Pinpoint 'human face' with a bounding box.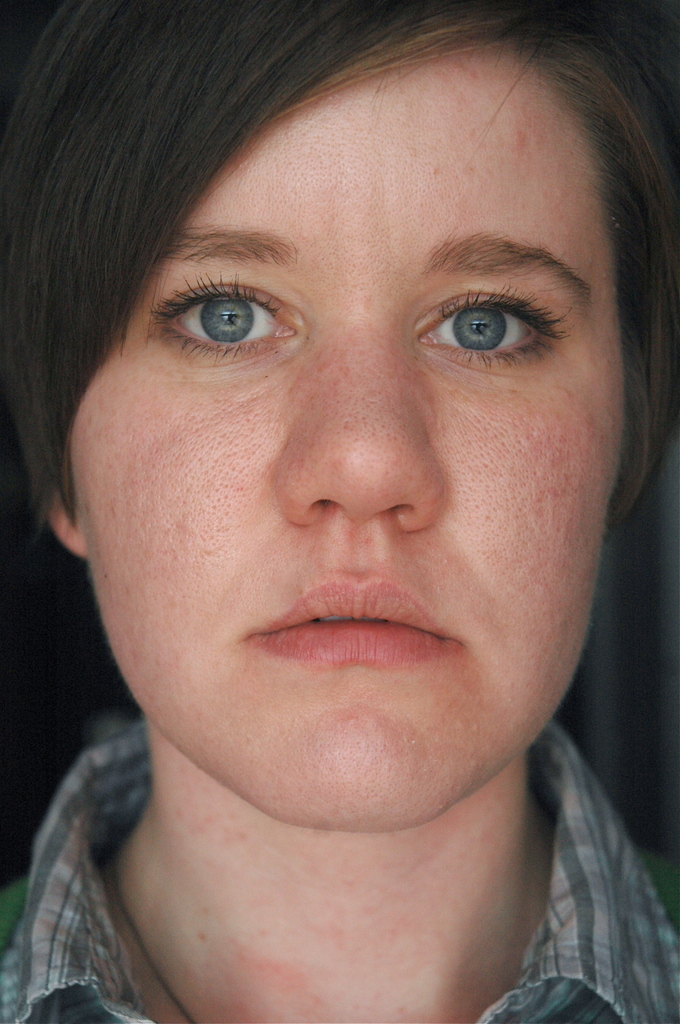
bbox(63, 32, 638, 824).
